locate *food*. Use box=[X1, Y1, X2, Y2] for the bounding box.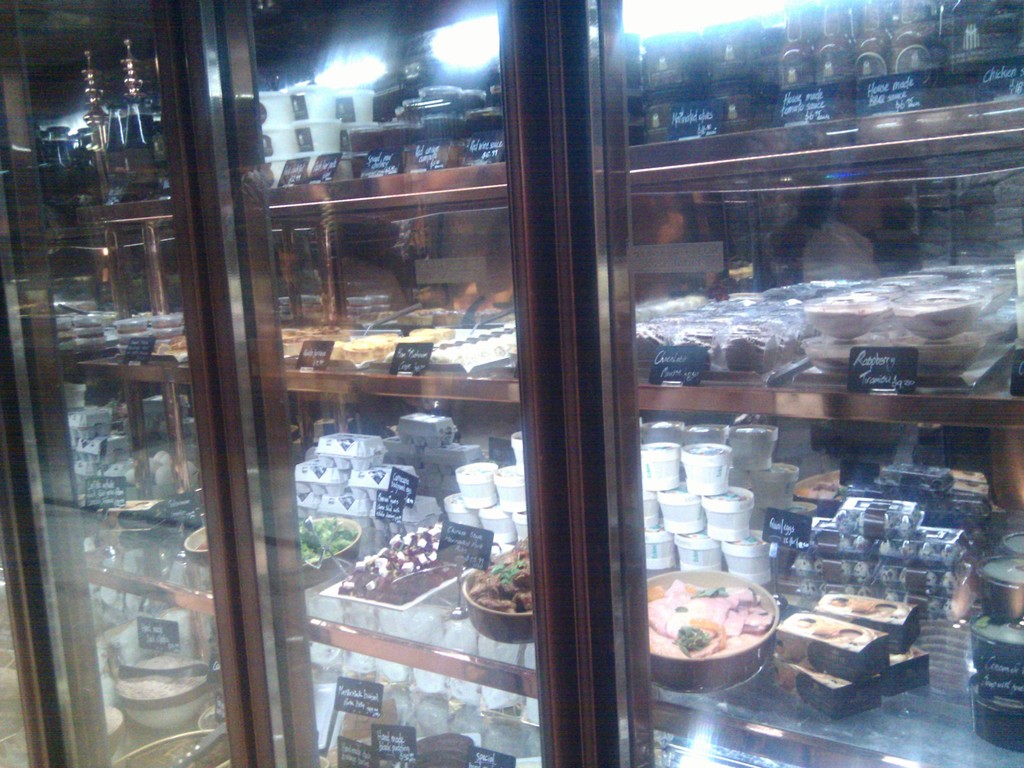
box=[863, 284, 902, 319].
